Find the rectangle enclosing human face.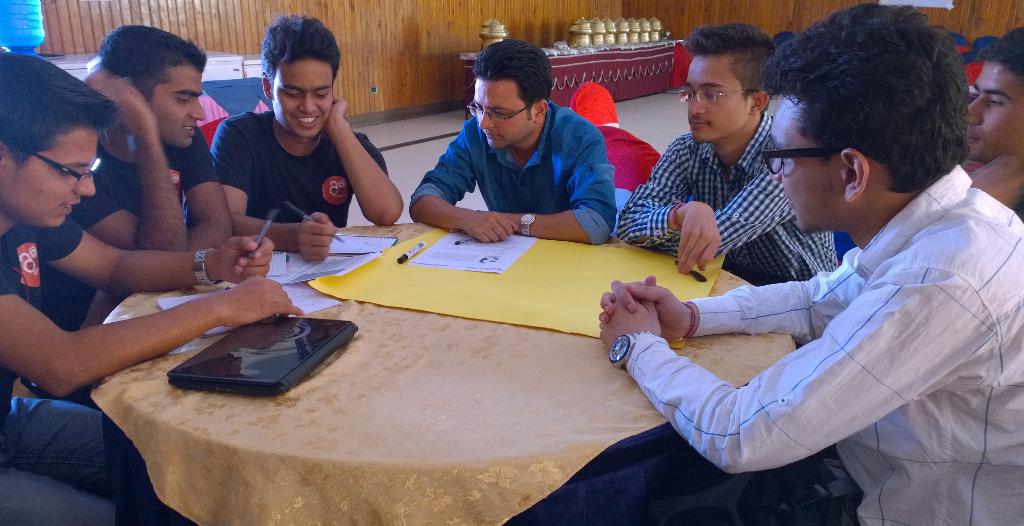
967:60:1023:163.
